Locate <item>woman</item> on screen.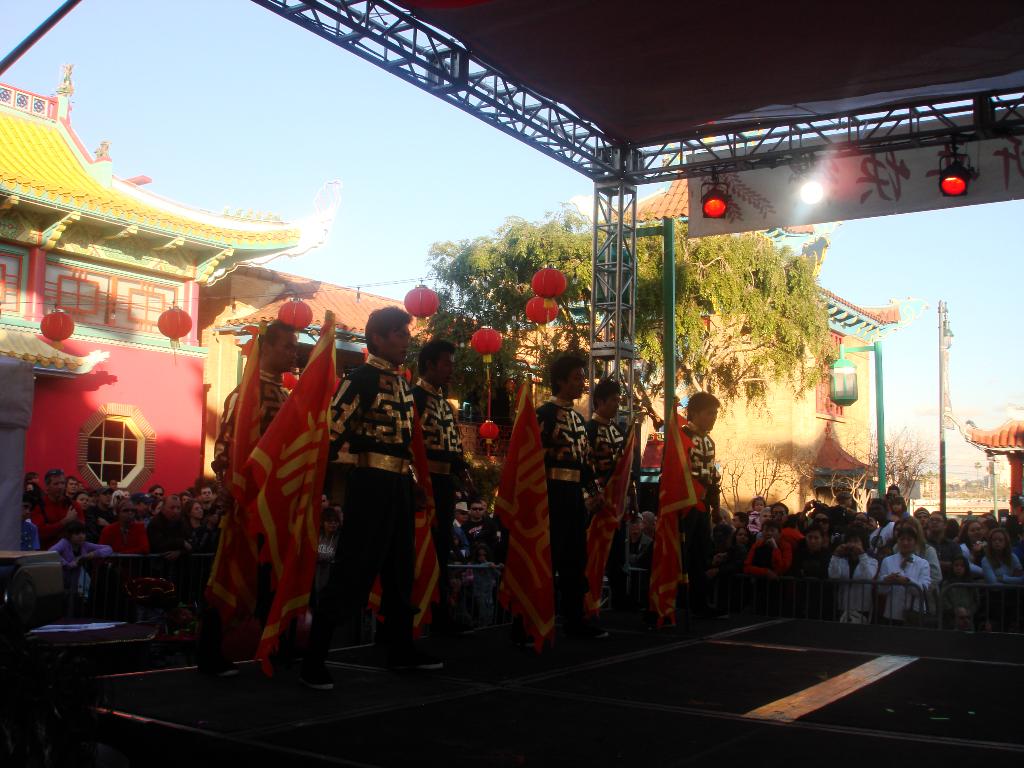
On screen at bbox(181, 492, 191, 504).
